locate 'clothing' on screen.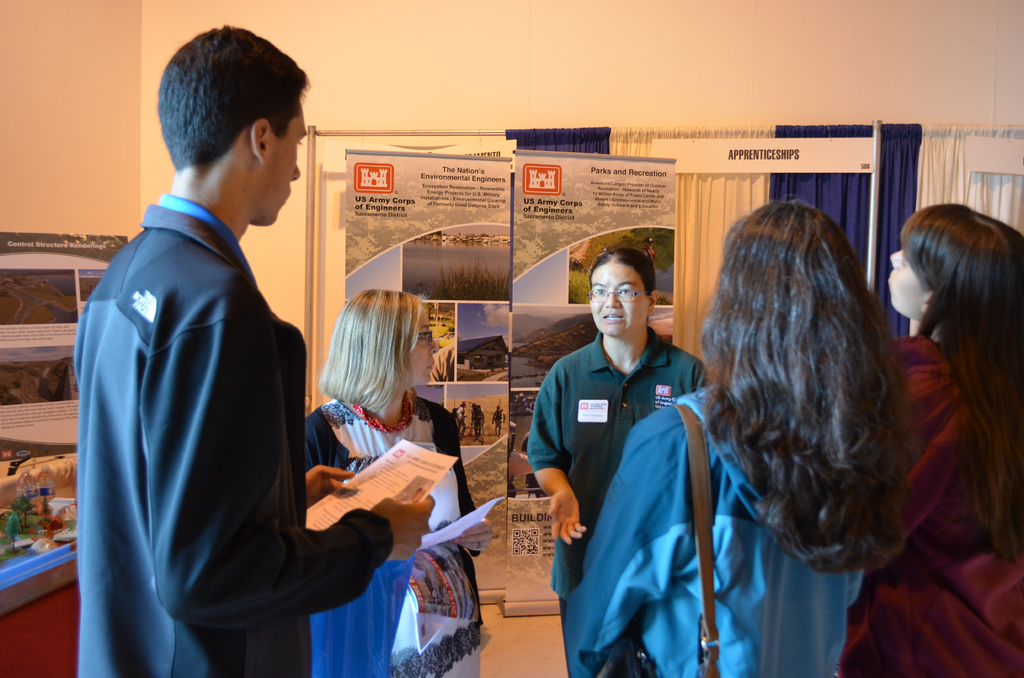
On screen at <box>846,332,1023,677</box>.
